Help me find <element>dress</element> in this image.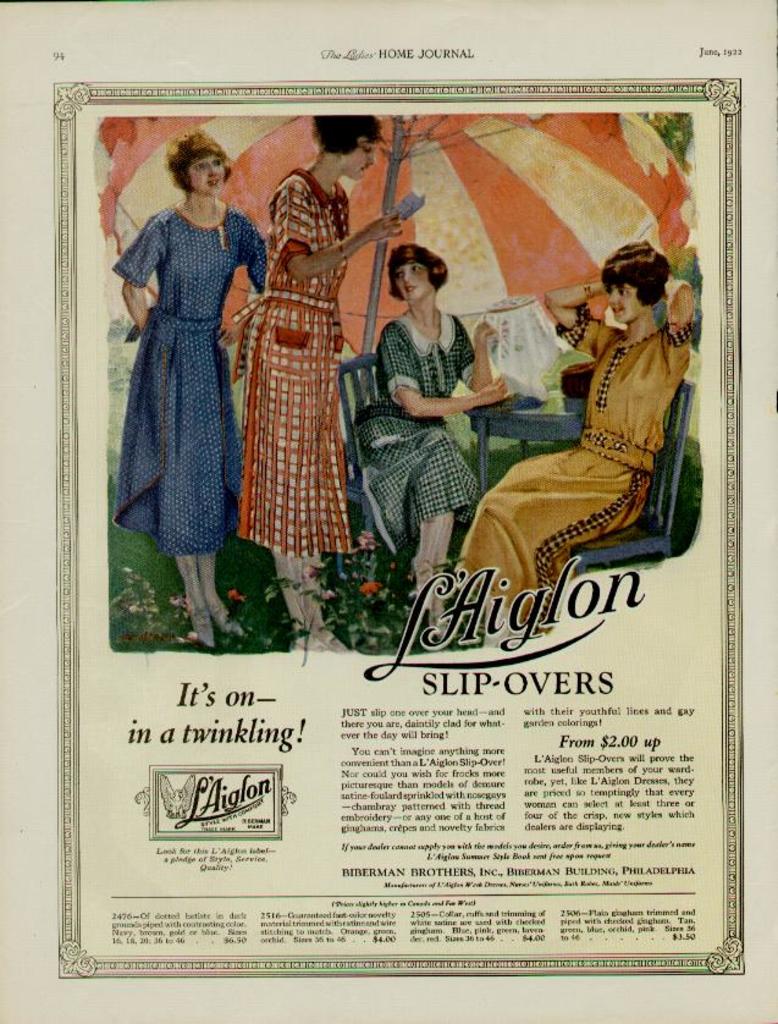
Found it: region(114, 202, 263, 555).
